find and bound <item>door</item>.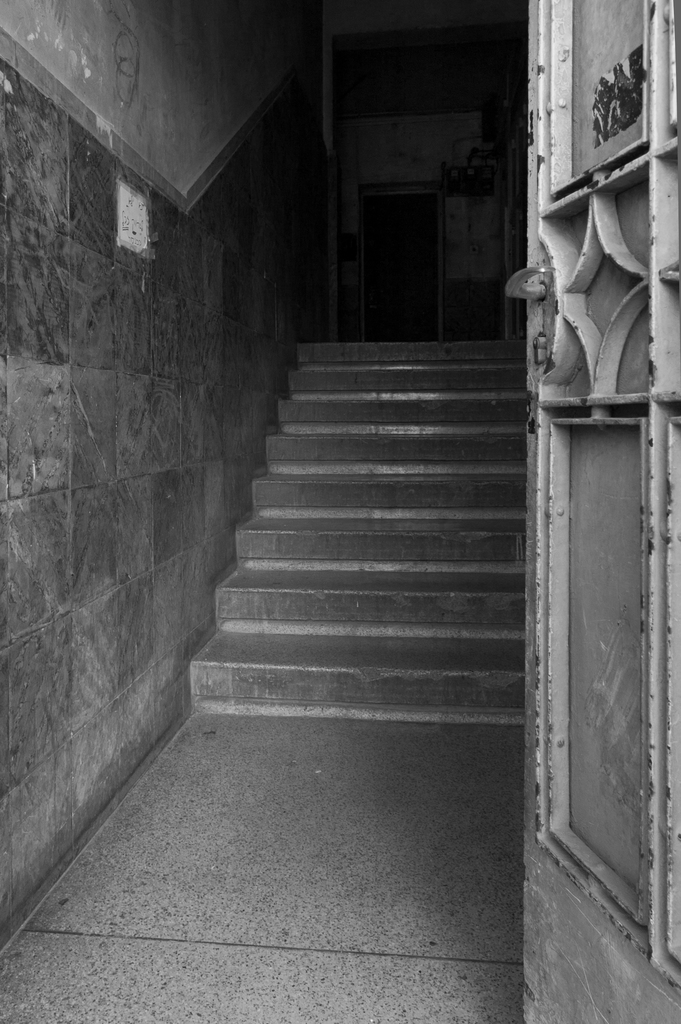
Bound: crop(515, 0, 680, 1023).
